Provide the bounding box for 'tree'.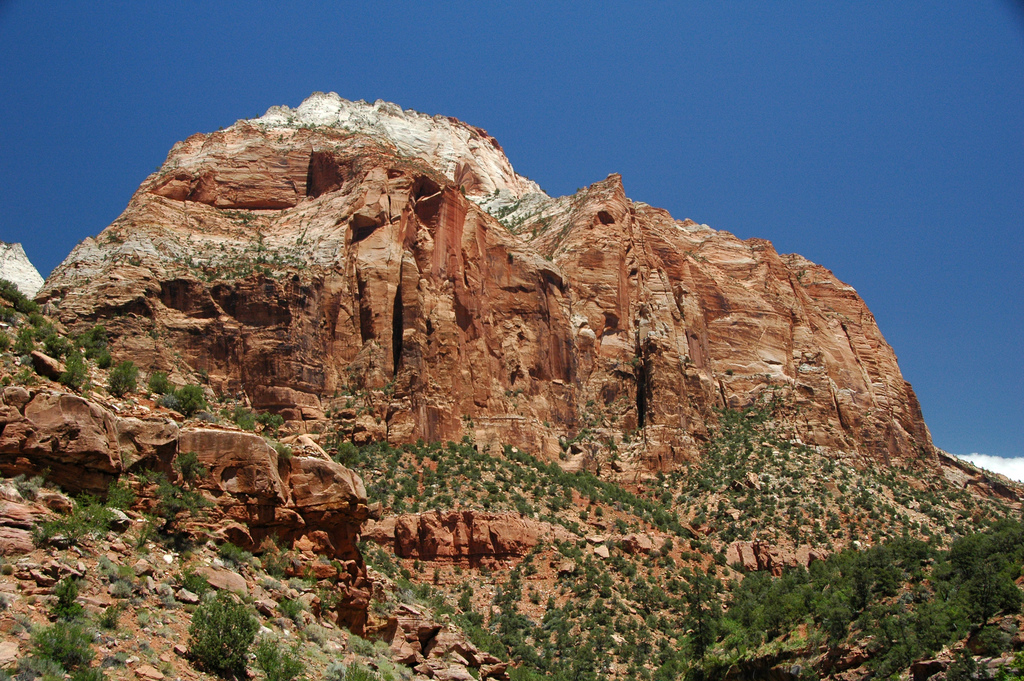
684, 573, 724, 658.
